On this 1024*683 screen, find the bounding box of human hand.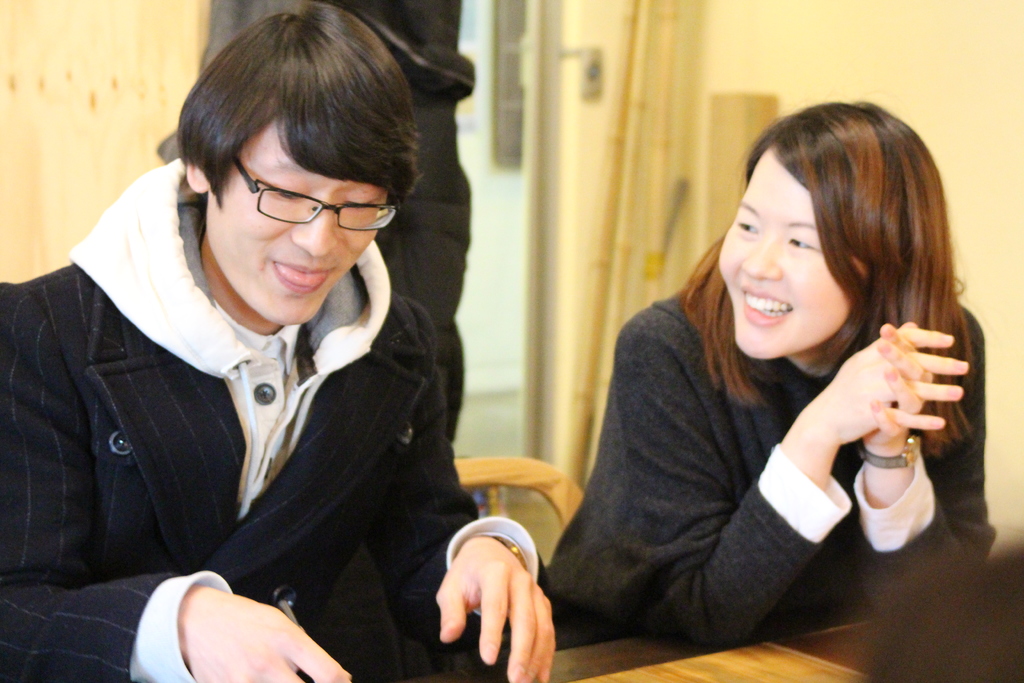
Bounding box: (x1=178, y1=586, x2=356, y2=682).
